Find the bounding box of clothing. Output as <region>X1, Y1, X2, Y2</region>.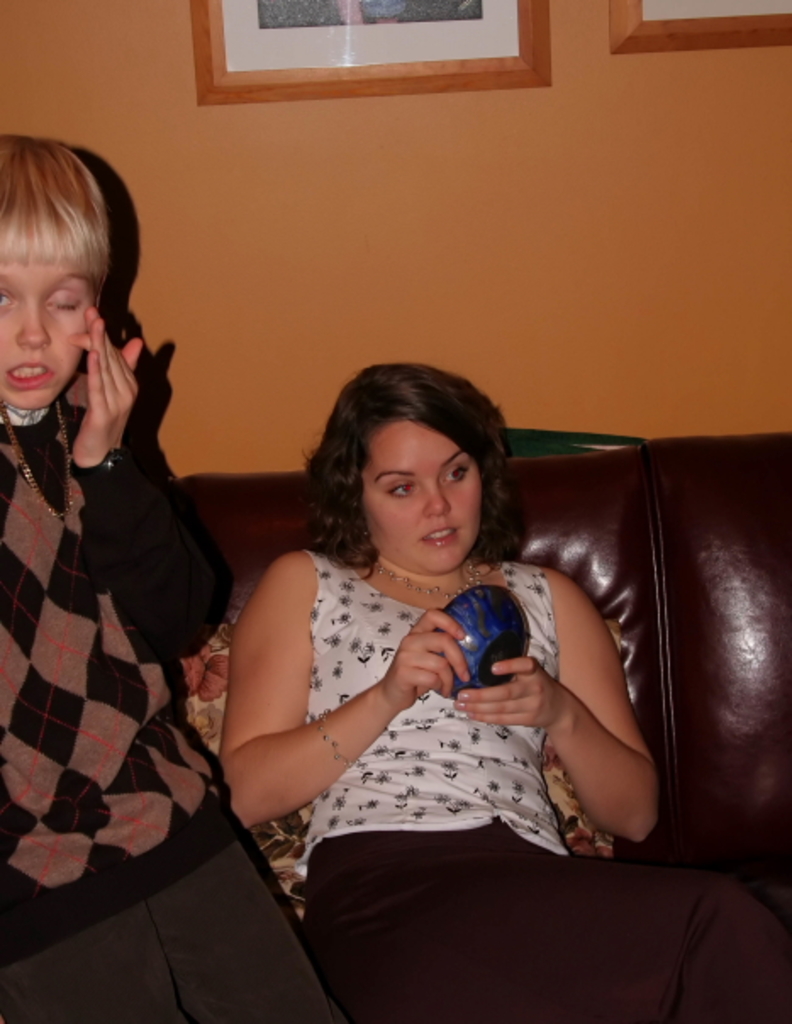
<region>310, 549, 785, 1014</region>.
